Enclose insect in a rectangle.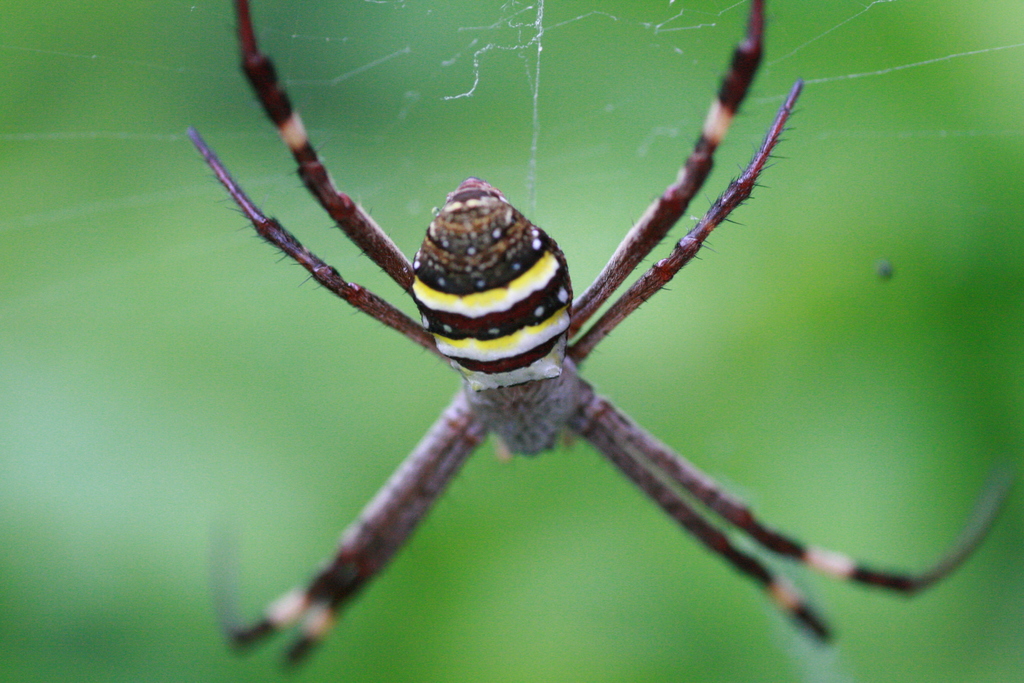
BBox(188, 0, 1016, 675).
